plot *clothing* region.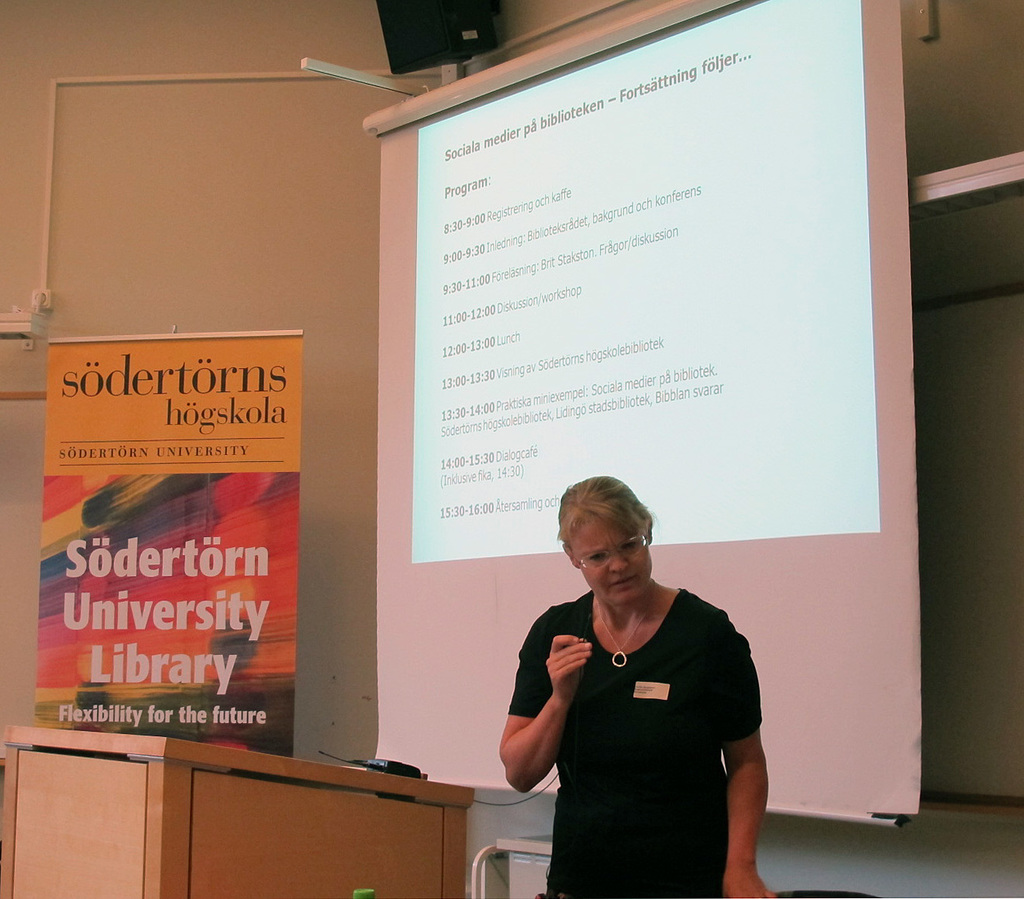
Plotted at (514,594,767,856).
